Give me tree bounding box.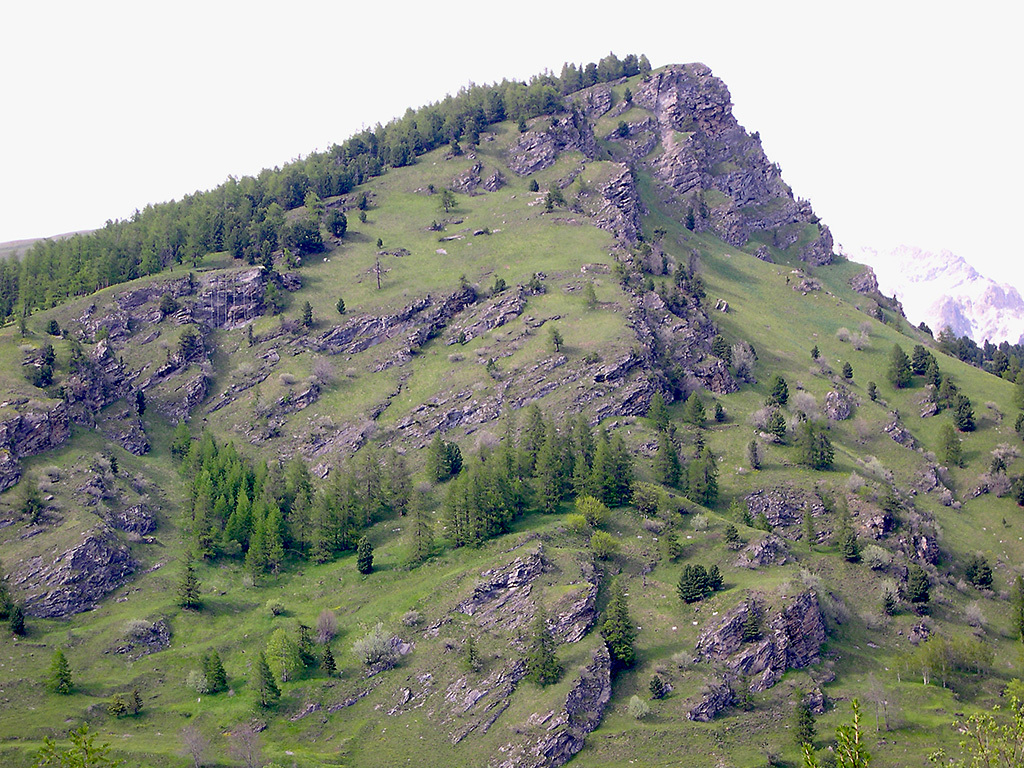
[766,376,786,405].
